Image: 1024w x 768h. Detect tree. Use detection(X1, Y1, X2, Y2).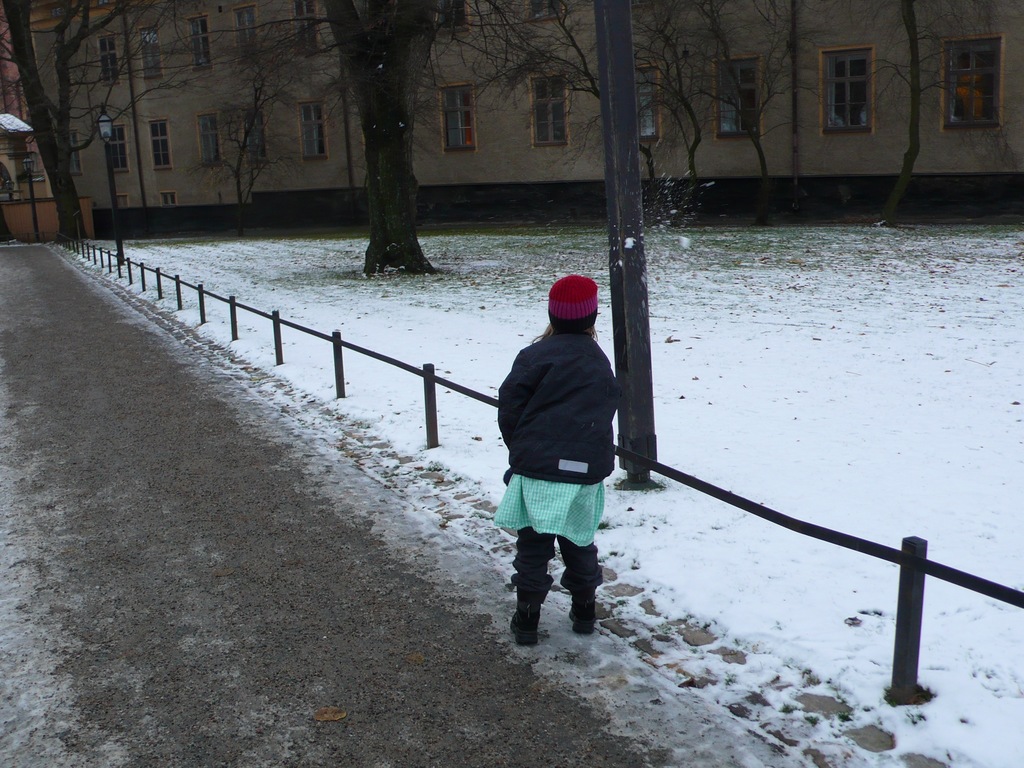
detection(18, 8, 133, 221).
